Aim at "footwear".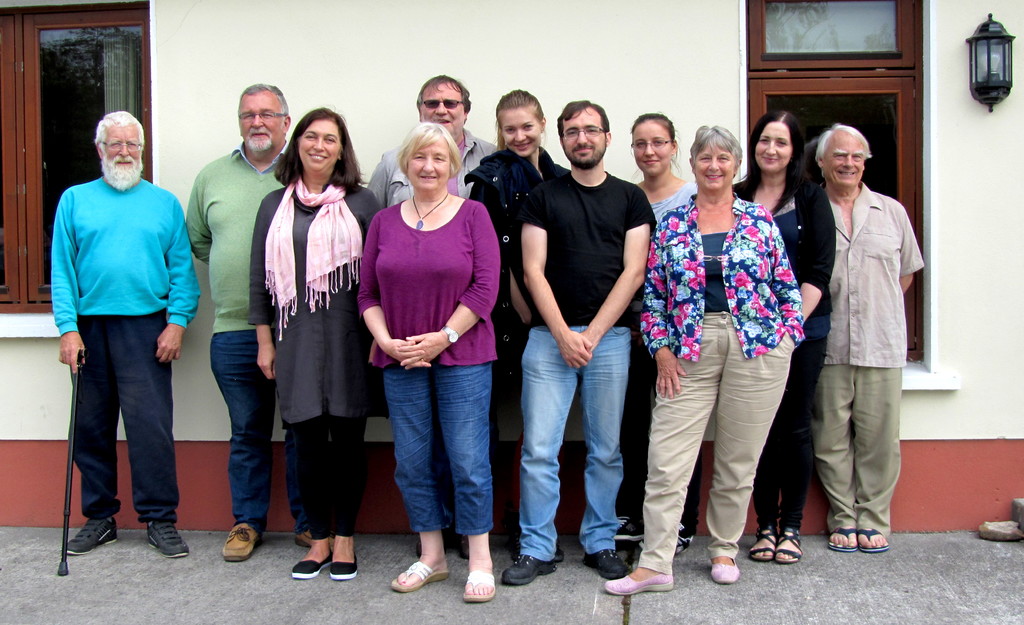
Aimed at l=388, t=559, r=442, b=588.
